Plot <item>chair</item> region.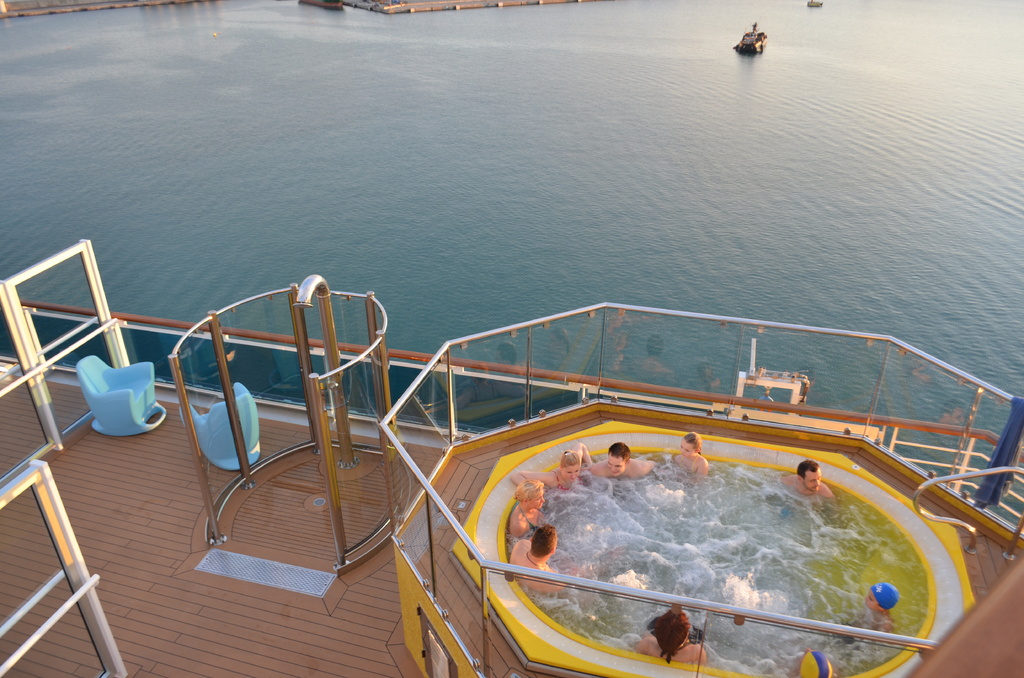
Plotted at [left=184, top=380, right=261, bottom=475].
